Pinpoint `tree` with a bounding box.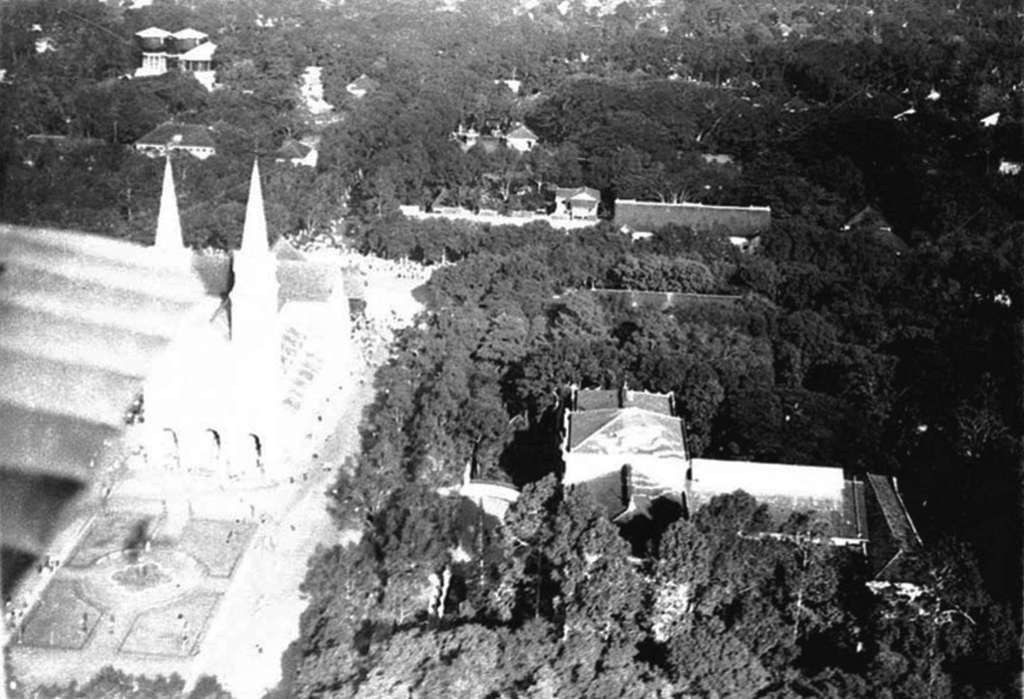
crop(376, 411, 411, 453).
